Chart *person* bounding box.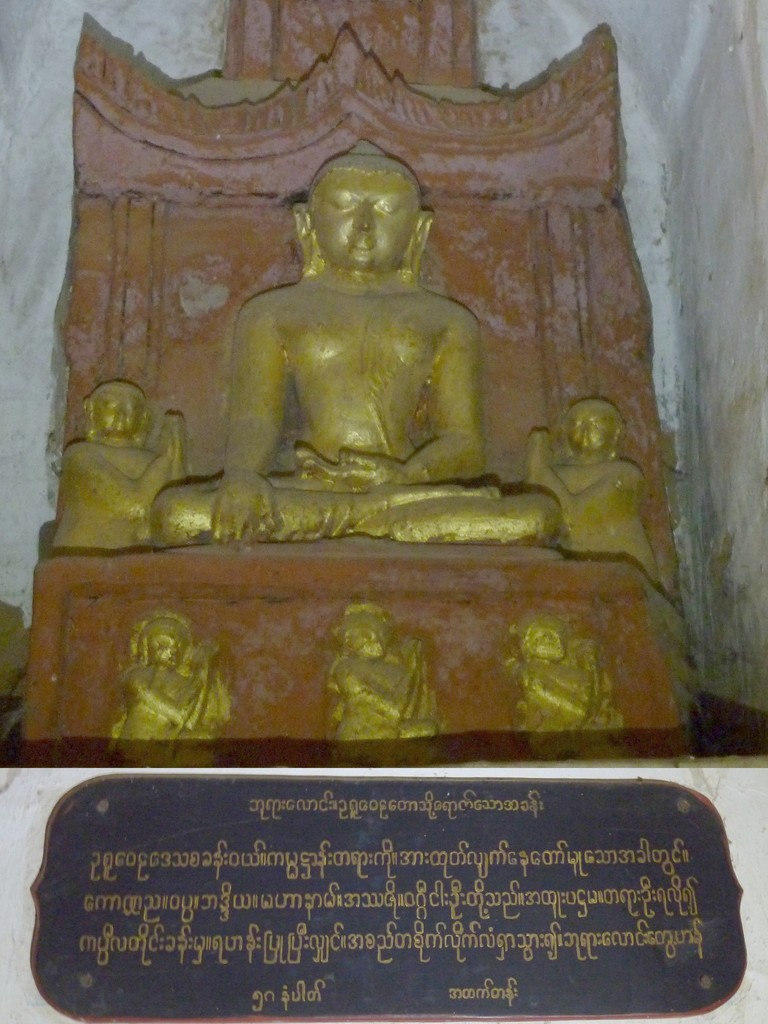
Charted: 209:105:517:572.
